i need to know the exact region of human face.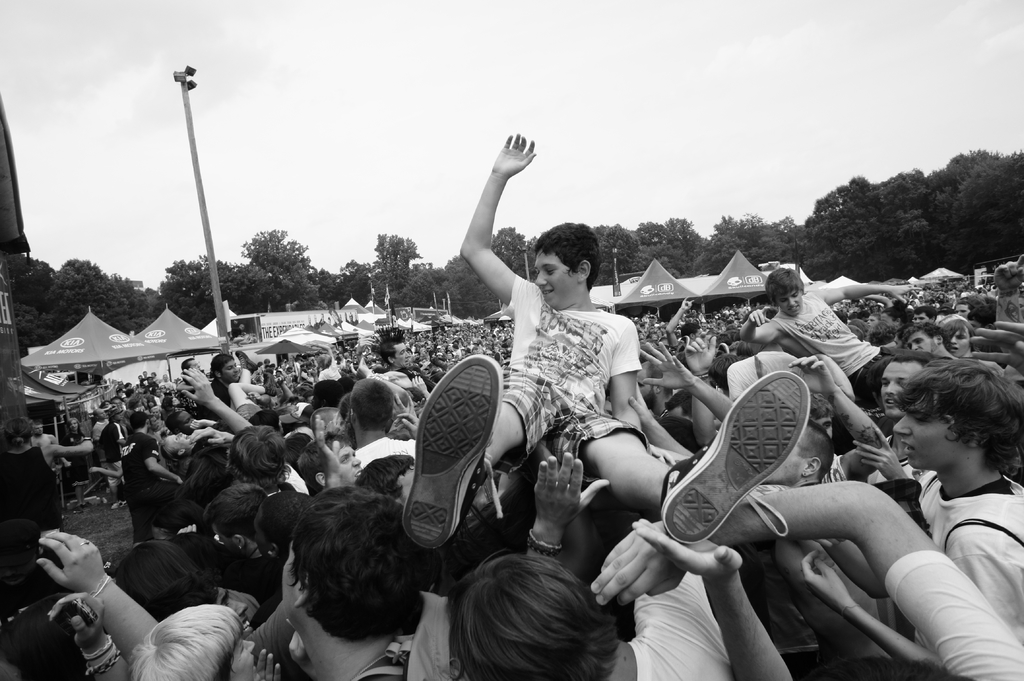
Region: l=912, t=311, r=931, b=328.
